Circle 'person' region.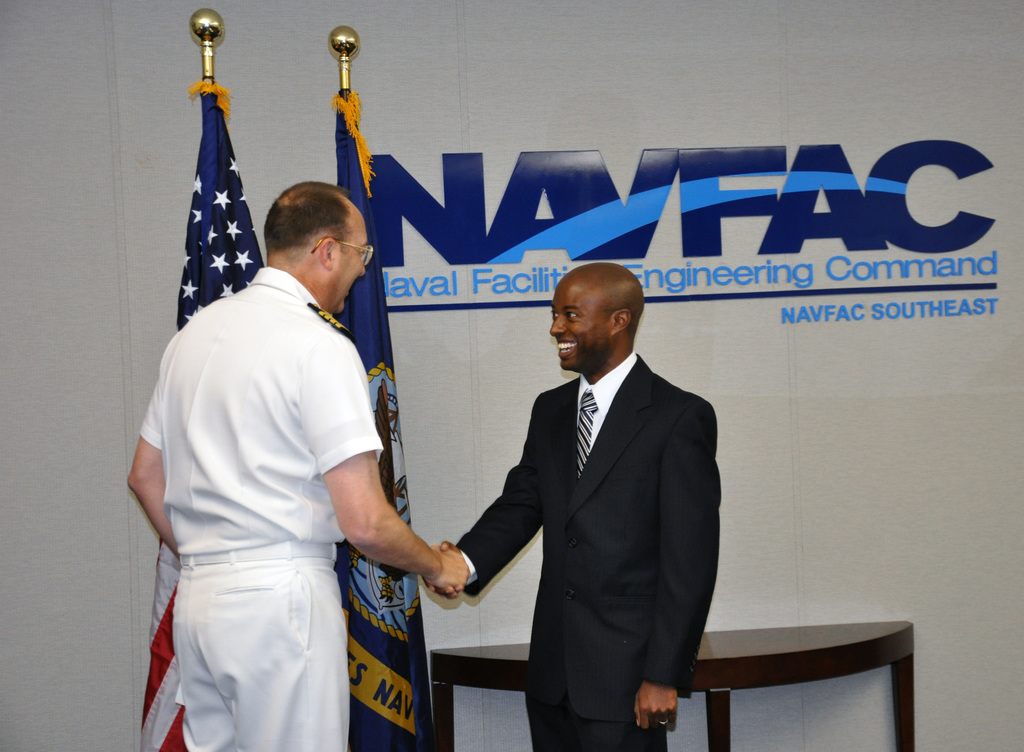
Region: 455, 238, 730, 750.
